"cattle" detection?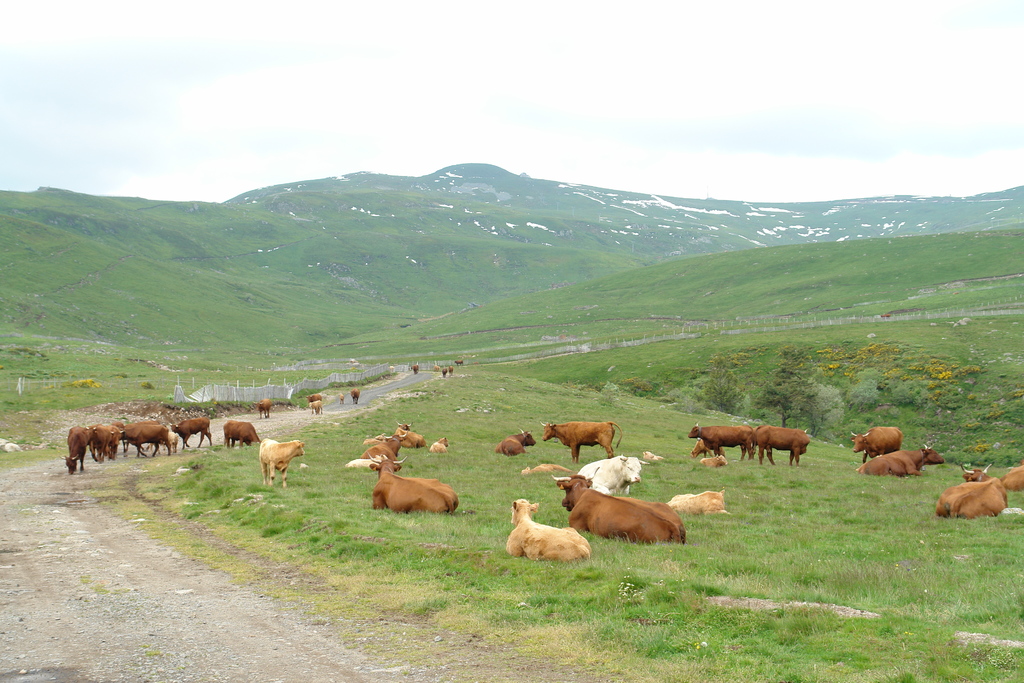
bbox=[168, 416, 212, 447]
